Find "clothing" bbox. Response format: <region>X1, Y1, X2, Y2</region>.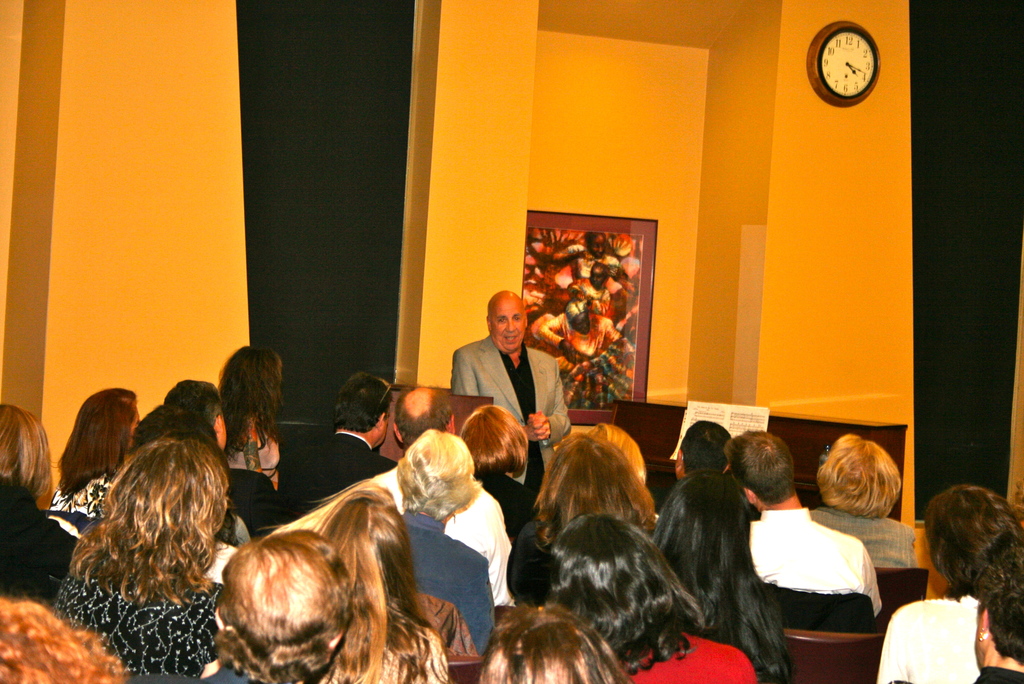
<region>0, 471, 90, 605</region>.
